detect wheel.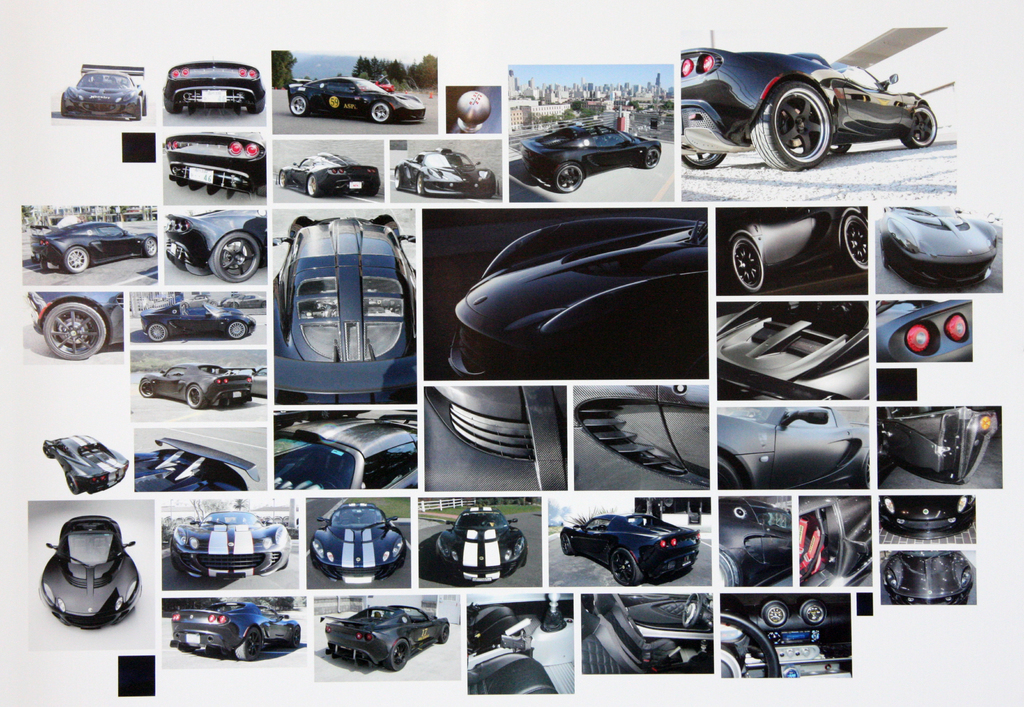
Detected at [x1=290, y1=627, x2=299, y2=648].
